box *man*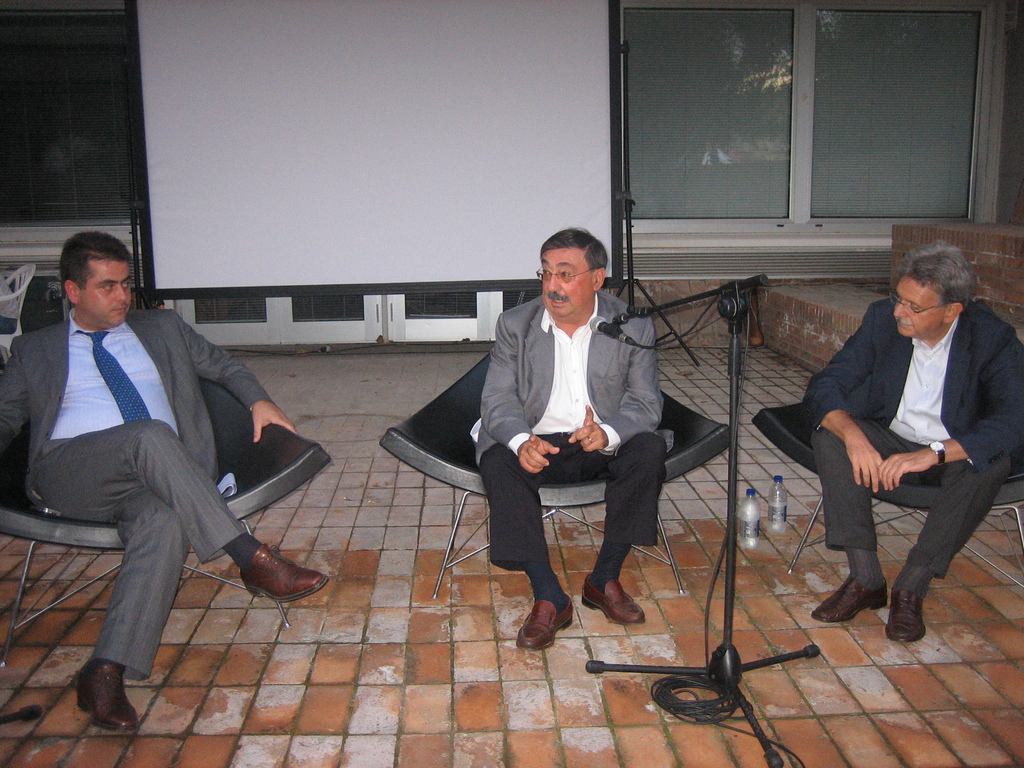
box(431, 230, 686, 650)
